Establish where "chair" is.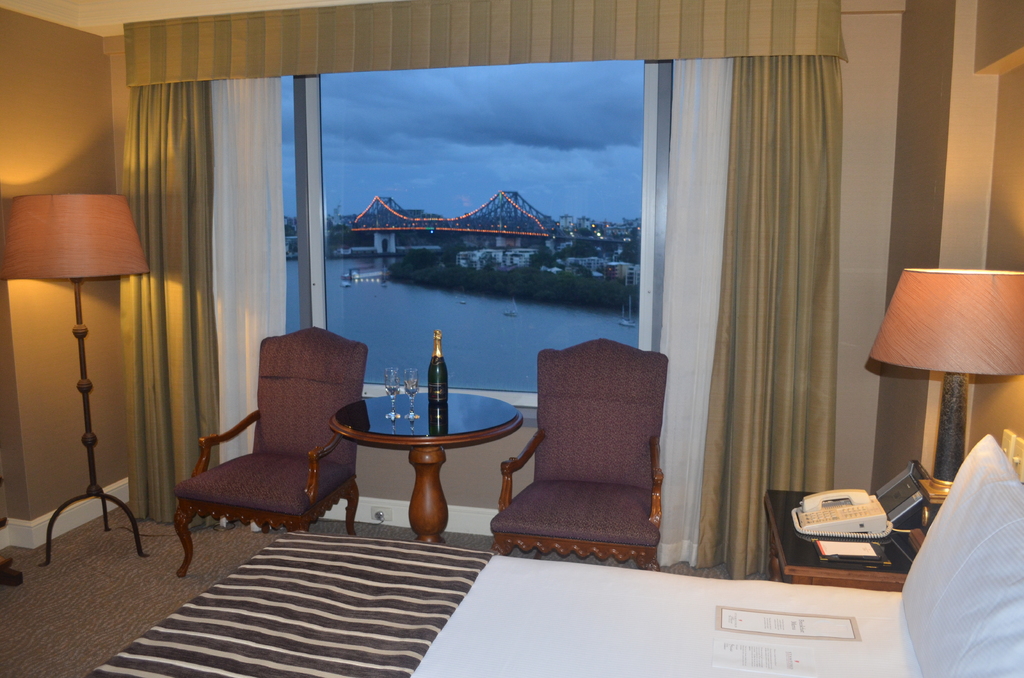
Established at x1=492, y1=337, x2=665, y2=571.
